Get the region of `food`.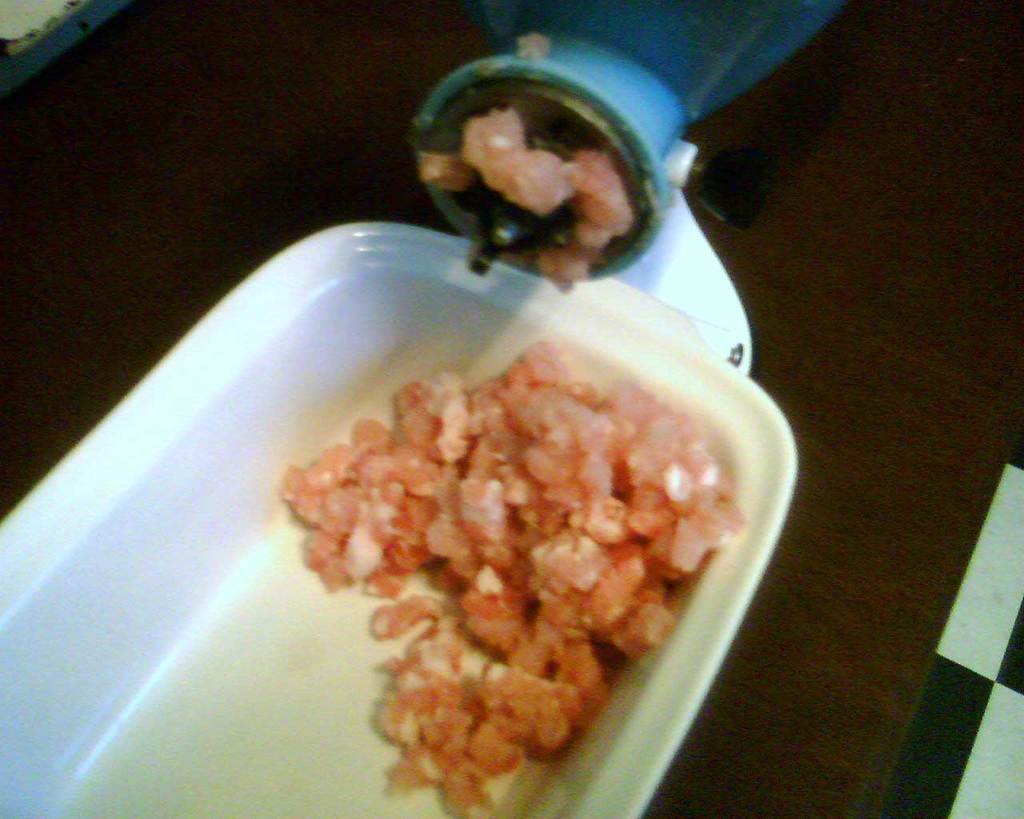
bbox=(278, 449, 326, 577).
